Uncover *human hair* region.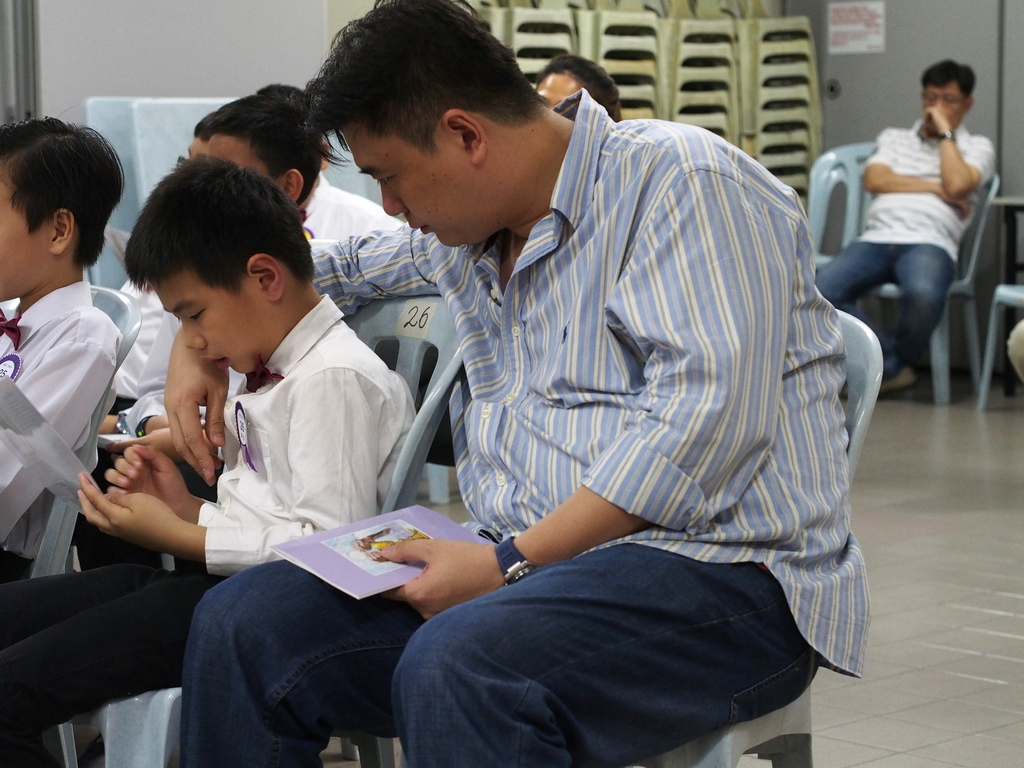
Uncovered: (123,155,316,289).
